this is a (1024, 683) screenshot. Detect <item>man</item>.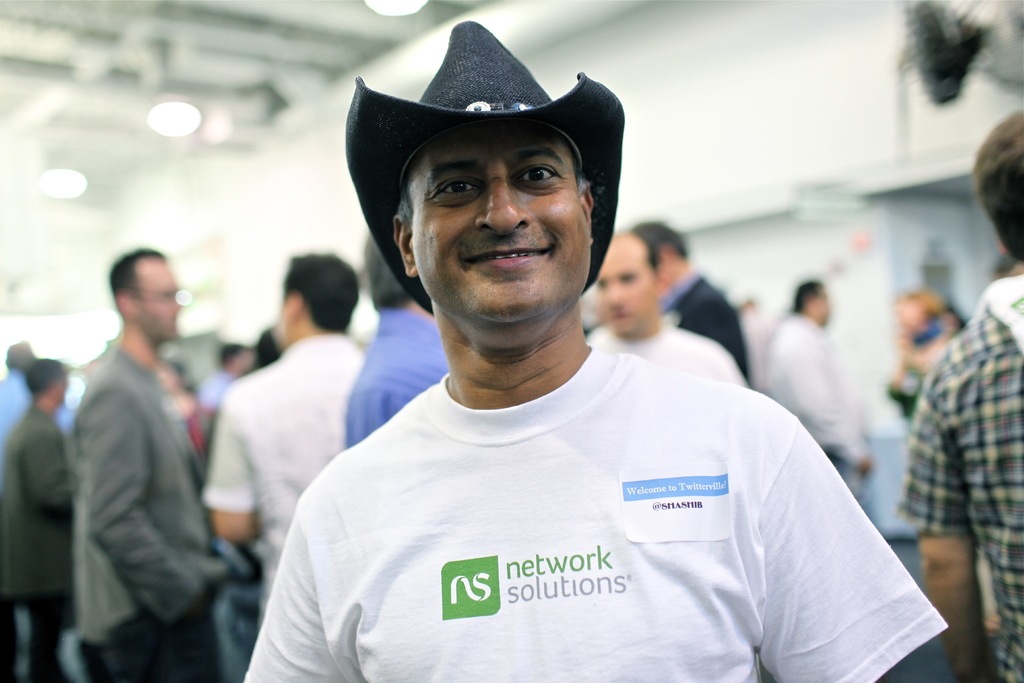
<region>771, 278, 877, 505</region>.
